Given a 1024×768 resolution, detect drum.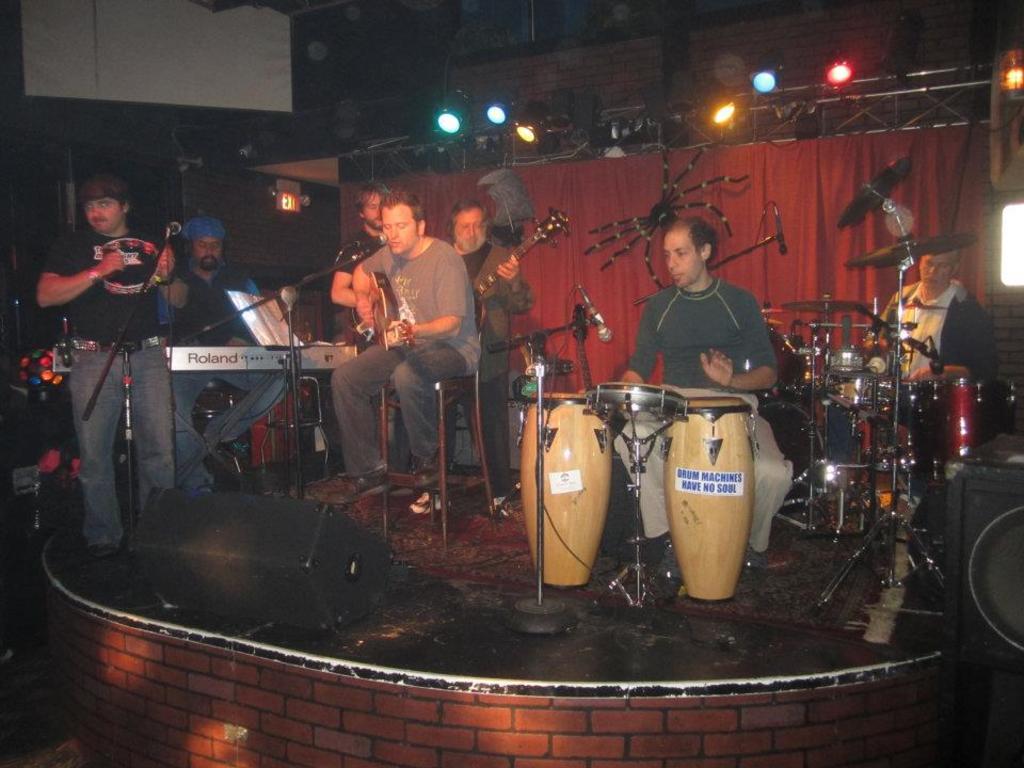
[828, 403, 869, 468].
